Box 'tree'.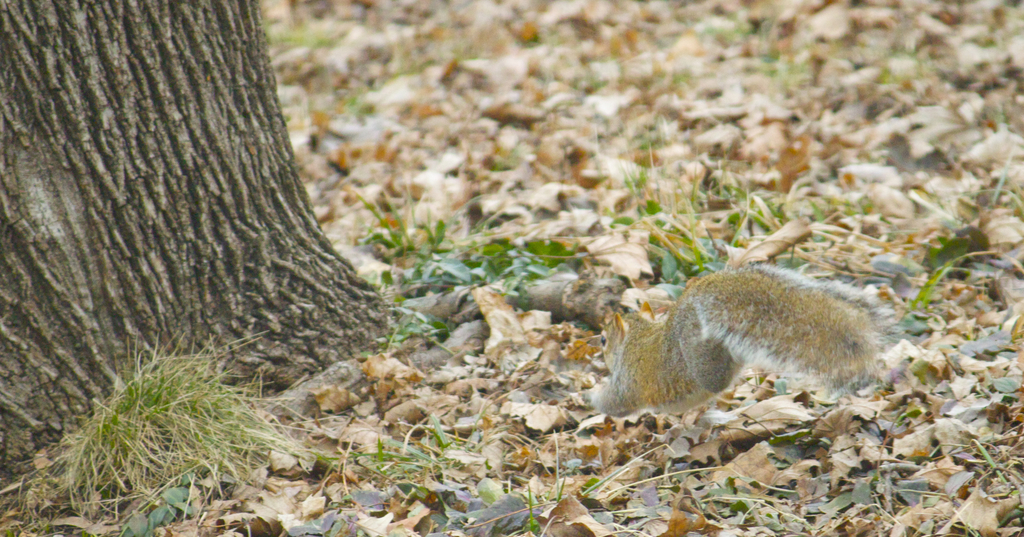
{"left": 0, "top": 0, "right": 457, "bottom": 481}.
